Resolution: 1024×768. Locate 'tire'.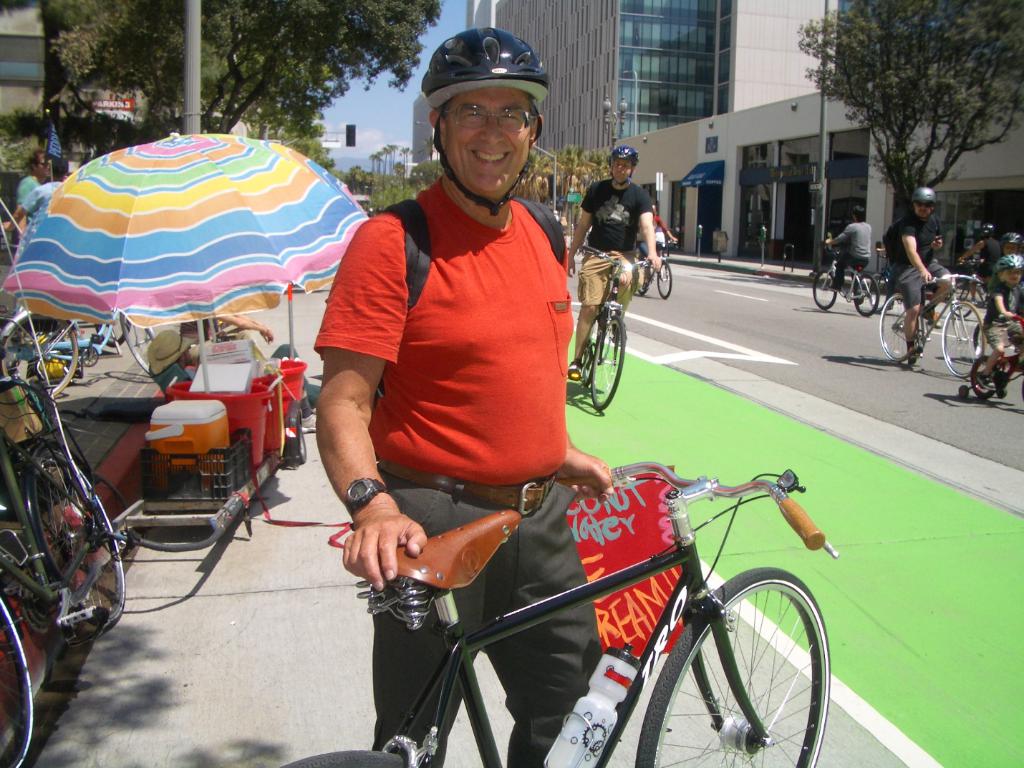
(298, 432, 306, 464).
